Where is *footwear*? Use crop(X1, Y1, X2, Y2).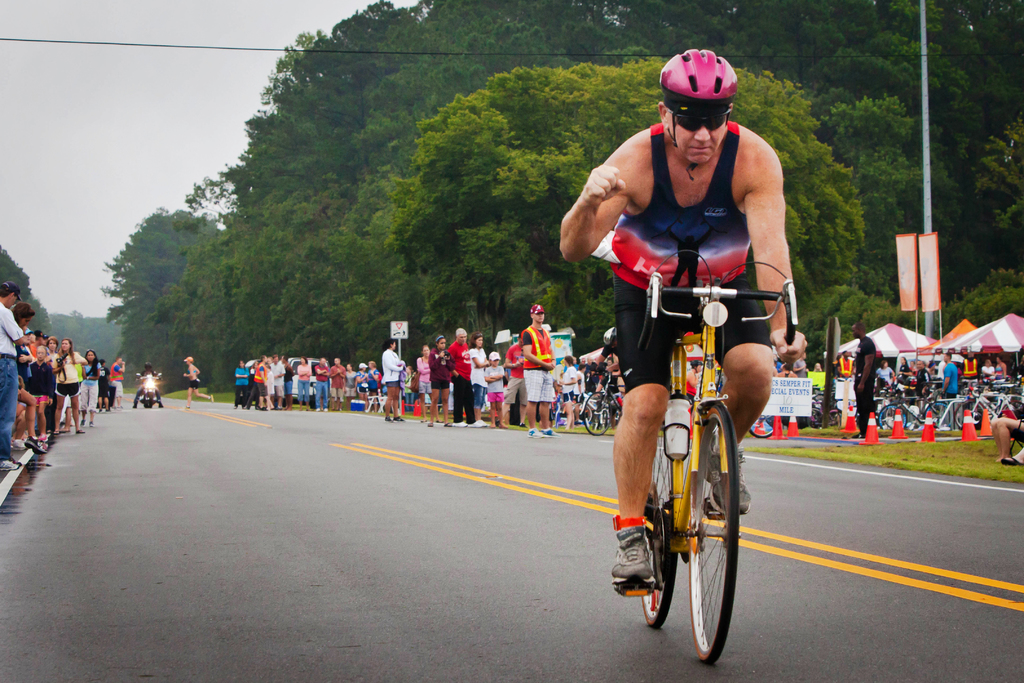
crop(520, 424, 527, 427).
